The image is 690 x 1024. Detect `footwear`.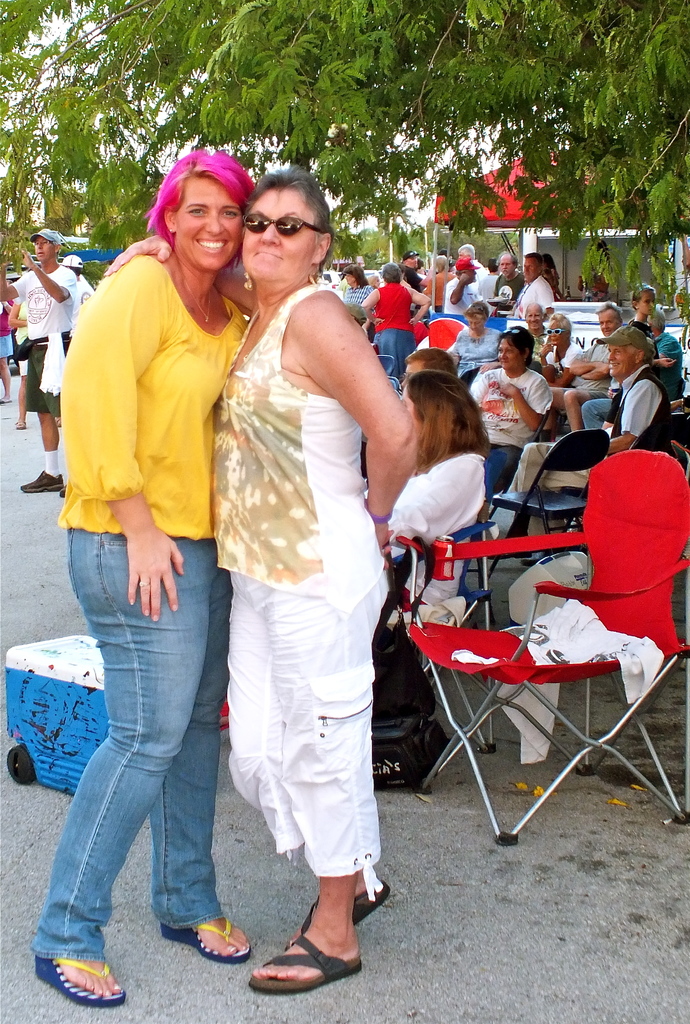
Detection: region(153, 924, 252, 961).
